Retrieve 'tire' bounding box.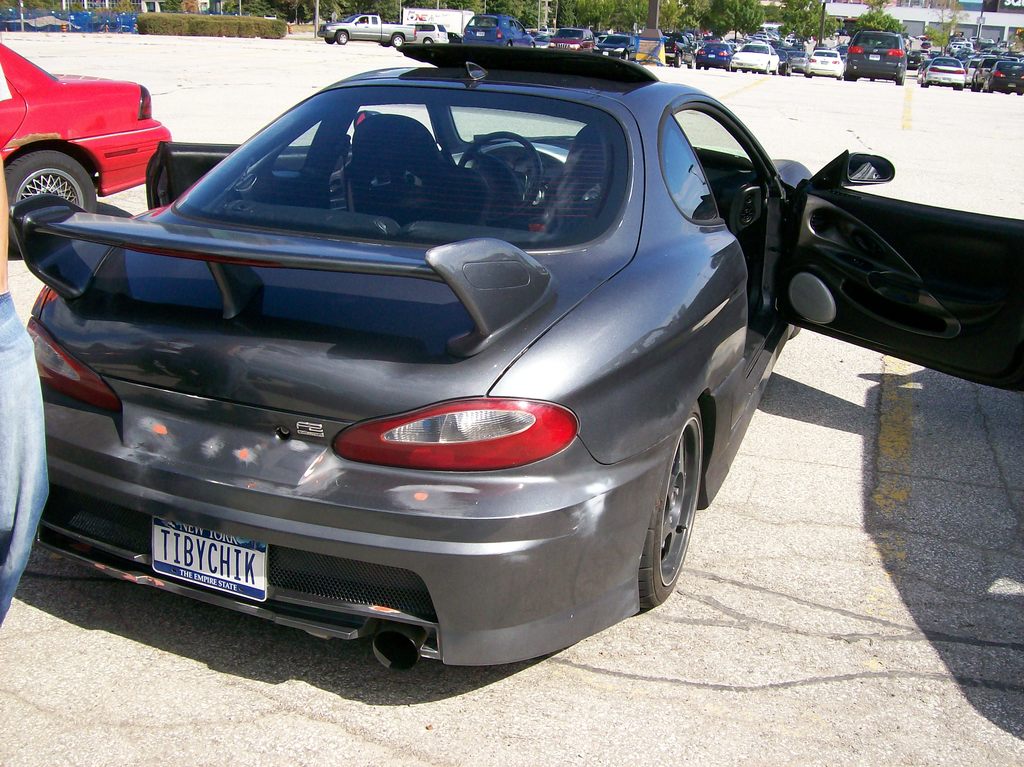
Bounding box: (836,72,844,79).
